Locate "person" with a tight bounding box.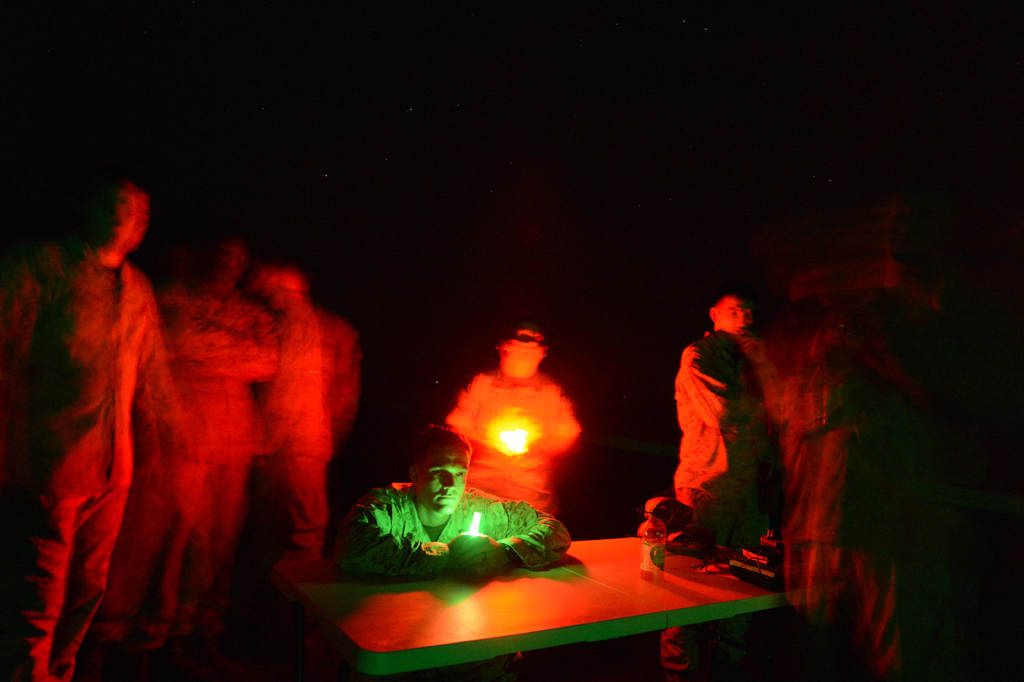
select_region(330, 430, 573, 578).
